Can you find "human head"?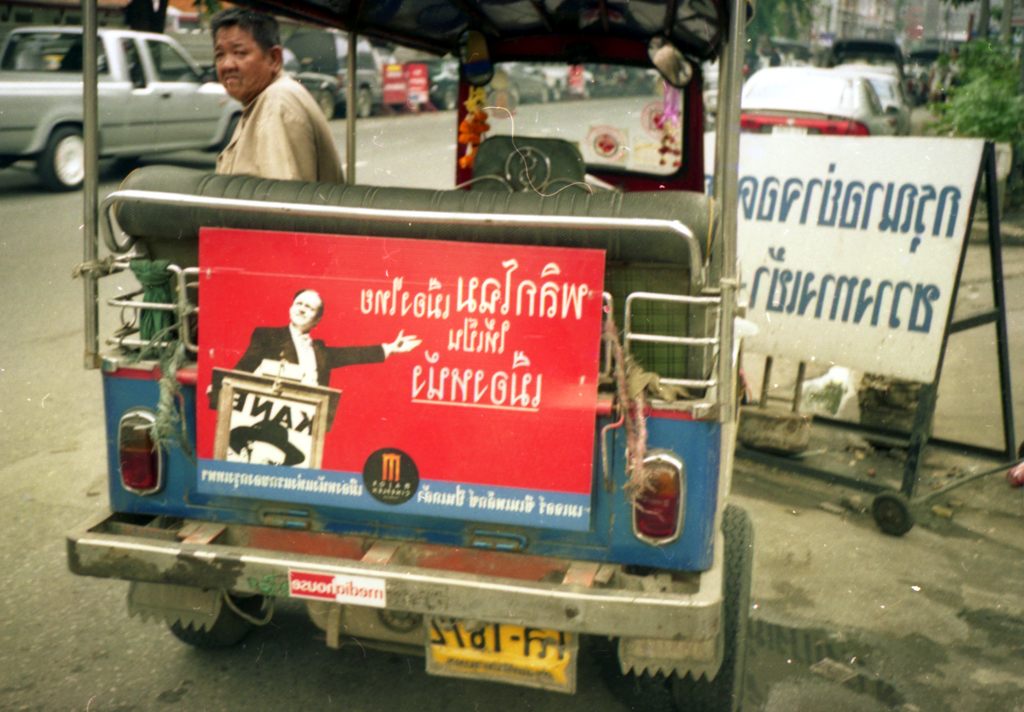
Yes, bounding box: x1=189 y1=10 x2=284 y2=75.
